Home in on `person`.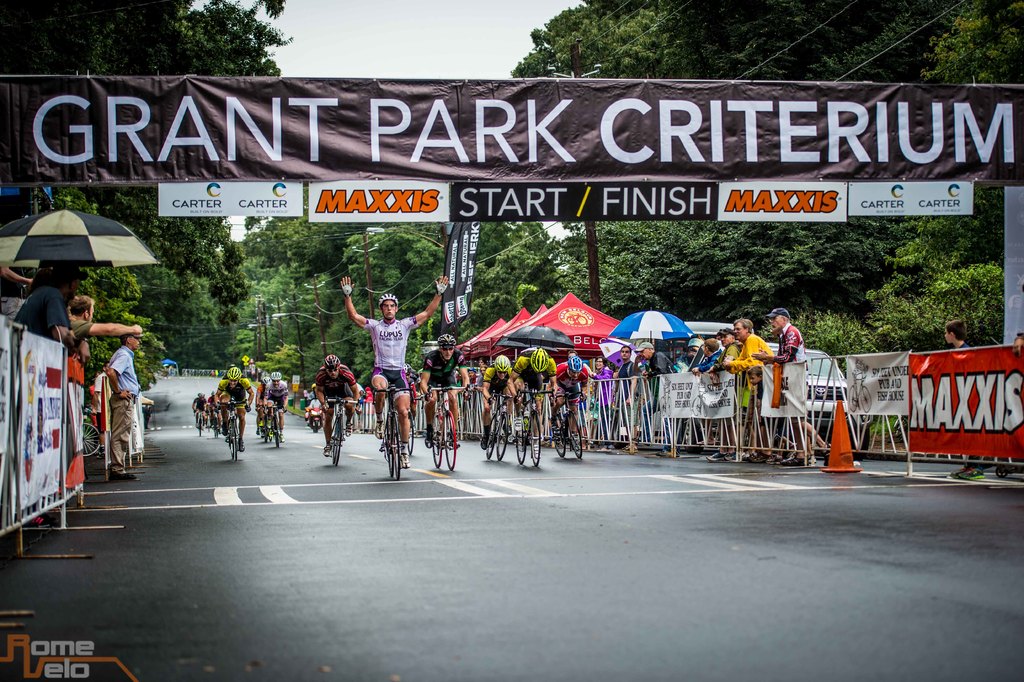
Homed in at detection(509, 349, 564, 453).
